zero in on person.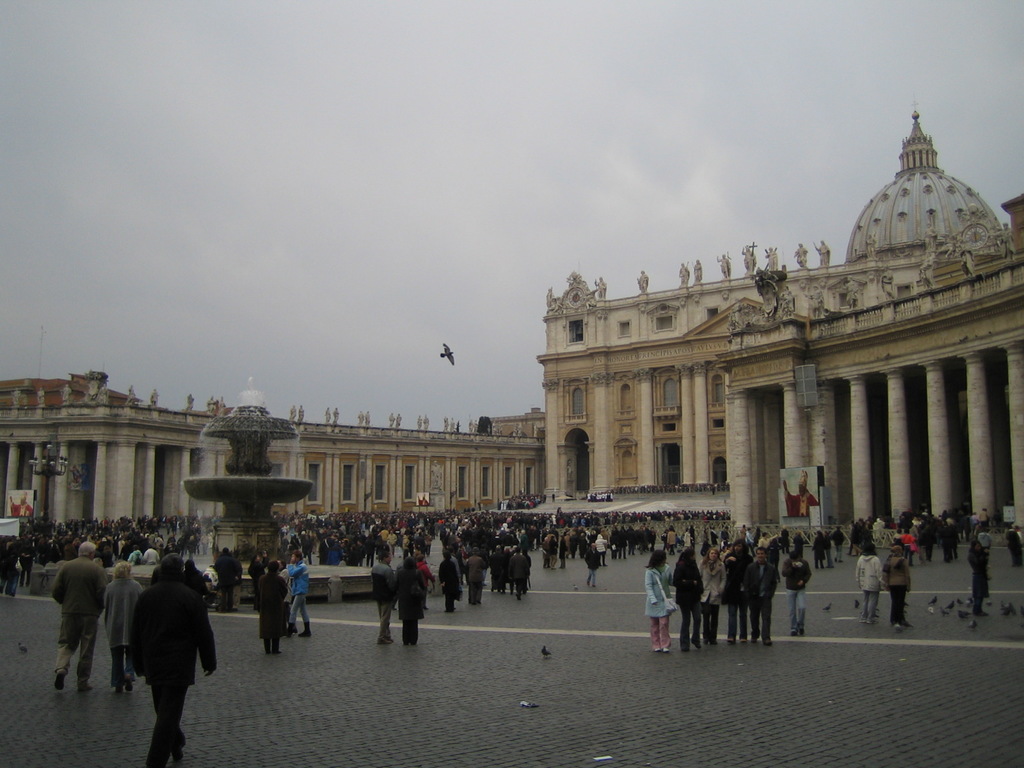
Zeroed in: detection(877, 266, 900, 303).
